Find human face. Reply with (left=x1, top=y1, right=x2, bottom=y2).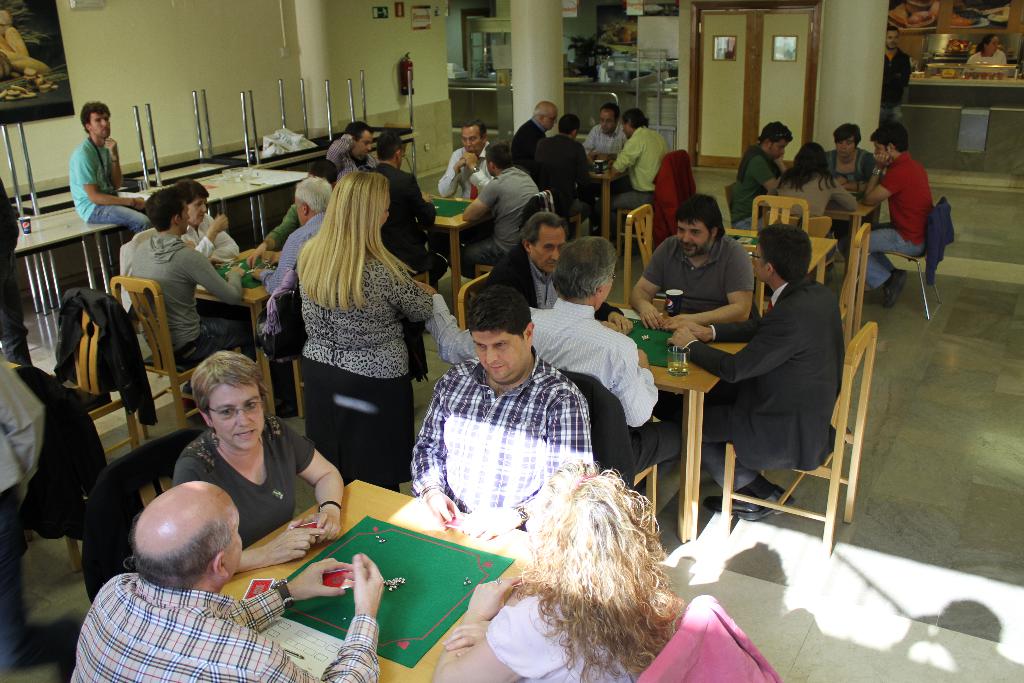
(left=835, top=135, right=856, bottom=157).
